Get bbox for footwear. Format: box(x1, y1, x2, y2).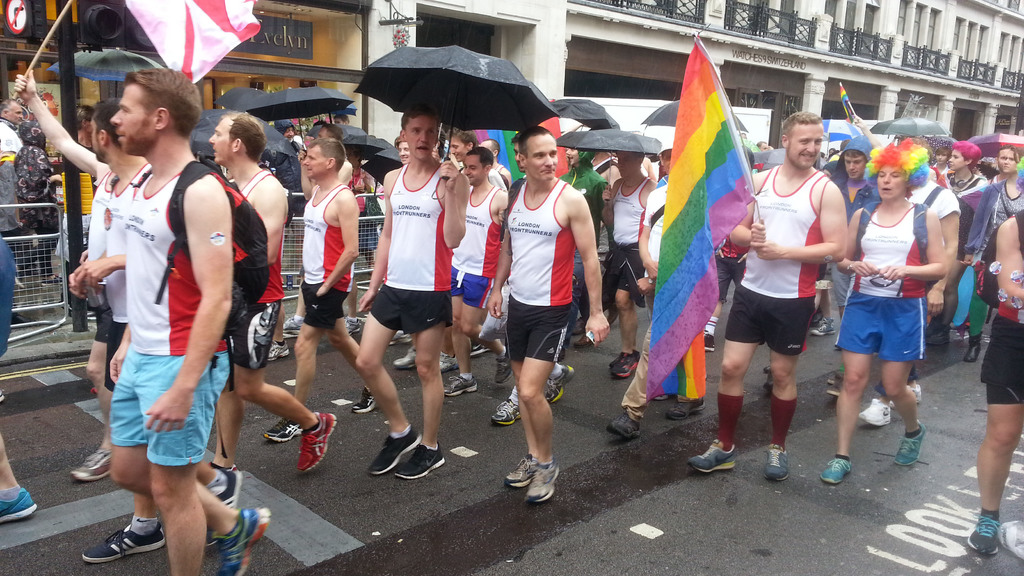
box(284, 316, 300, 337).
